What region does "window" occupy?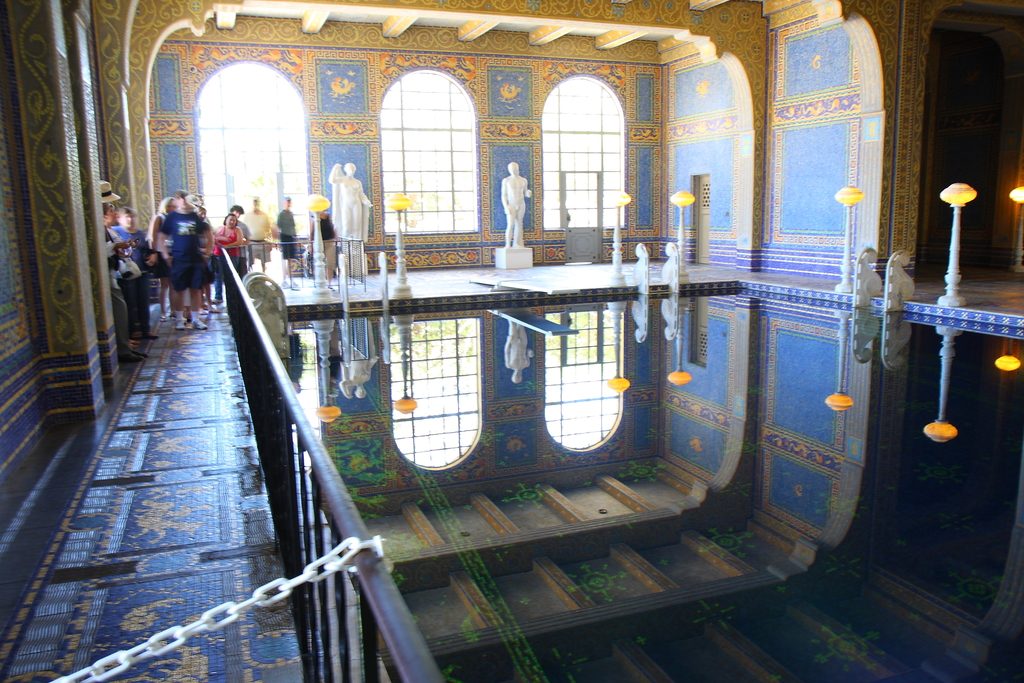
x1=385 y1=69 x2=477 y2=235.
